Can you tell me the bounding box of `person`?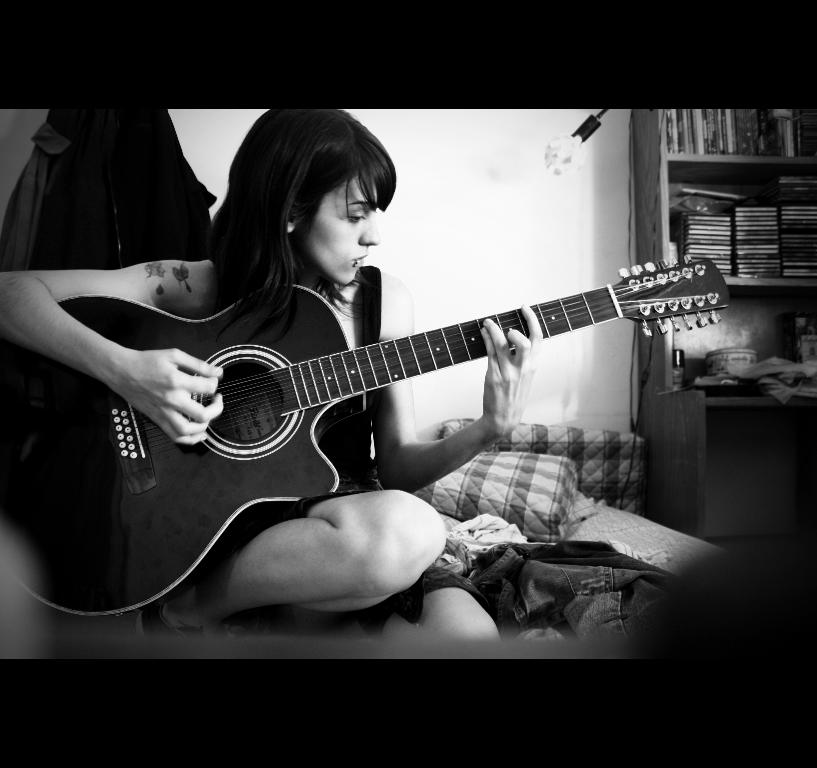
0,104,539,658.
